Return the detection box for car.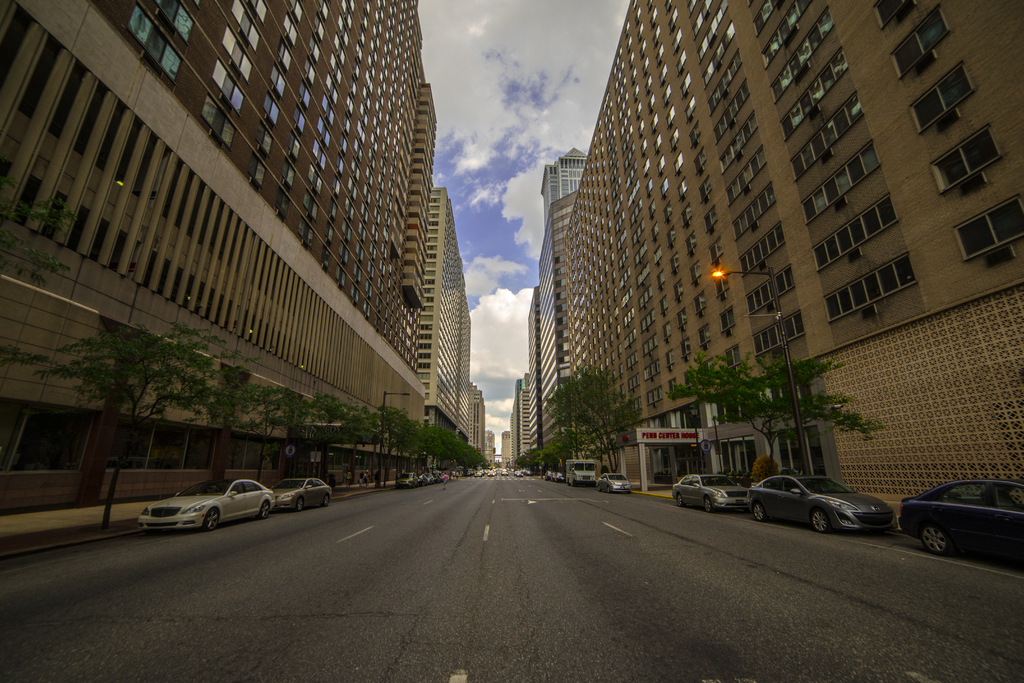
280 474 334 509.
